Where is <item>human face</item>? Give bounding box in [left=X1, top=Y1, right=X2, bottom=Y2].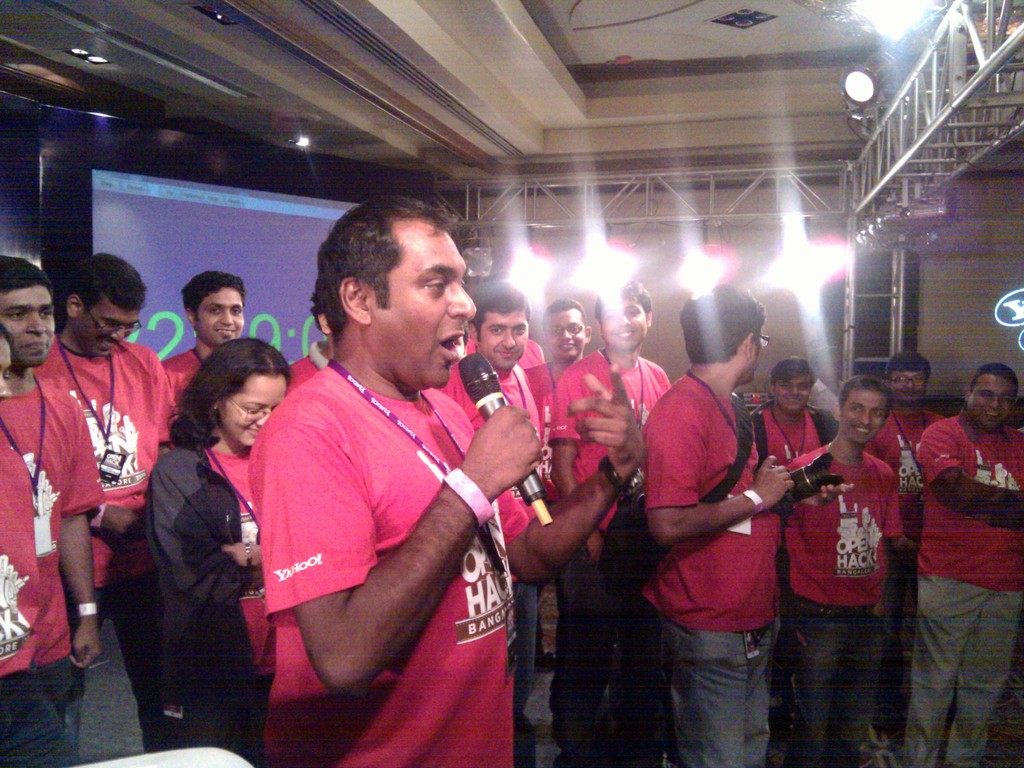
[left=0, top=336, right=10, bottom=392].
